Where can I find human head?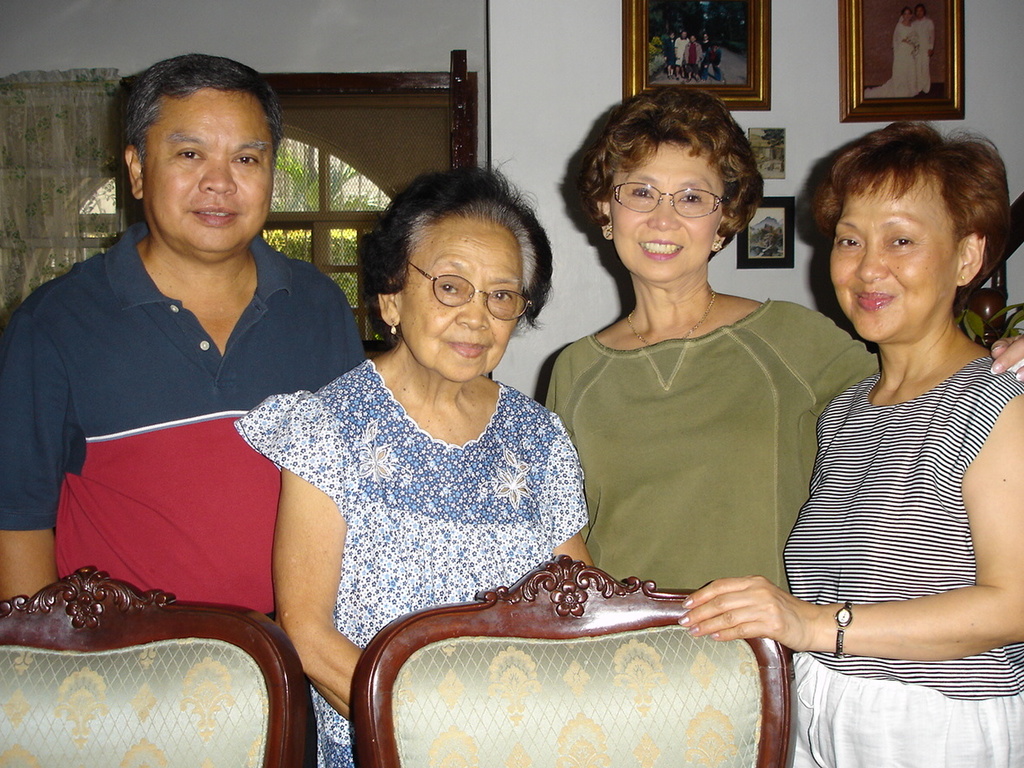
You can find it at bbox=[702, 31, 708, 38].
